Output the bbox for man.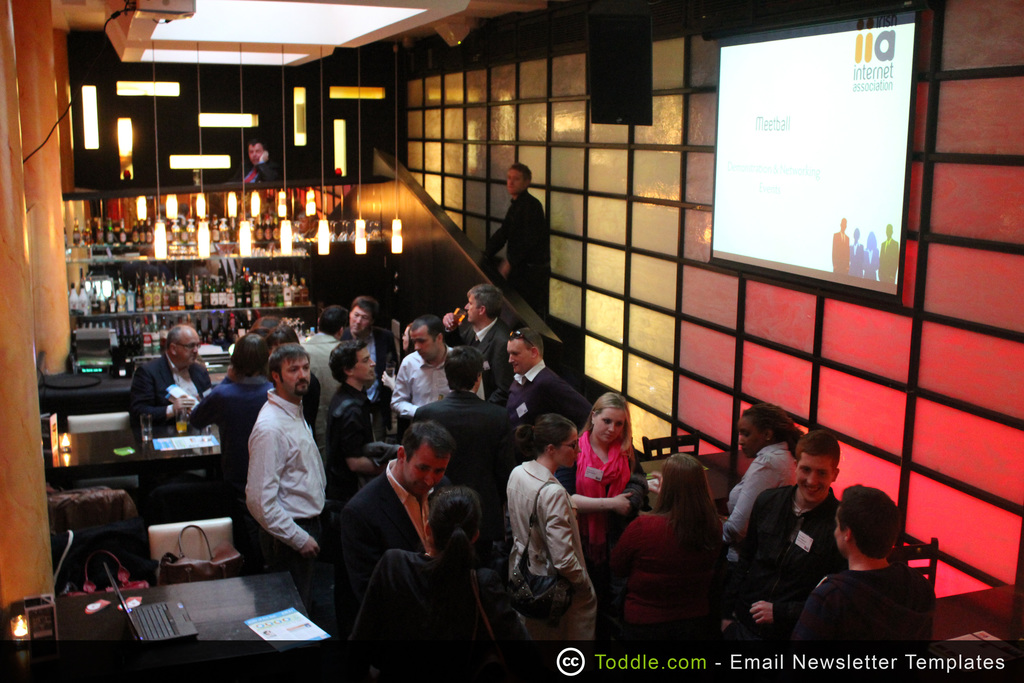
{"left": 324, "top": 340, "right": 387, "bottom": 508}.
